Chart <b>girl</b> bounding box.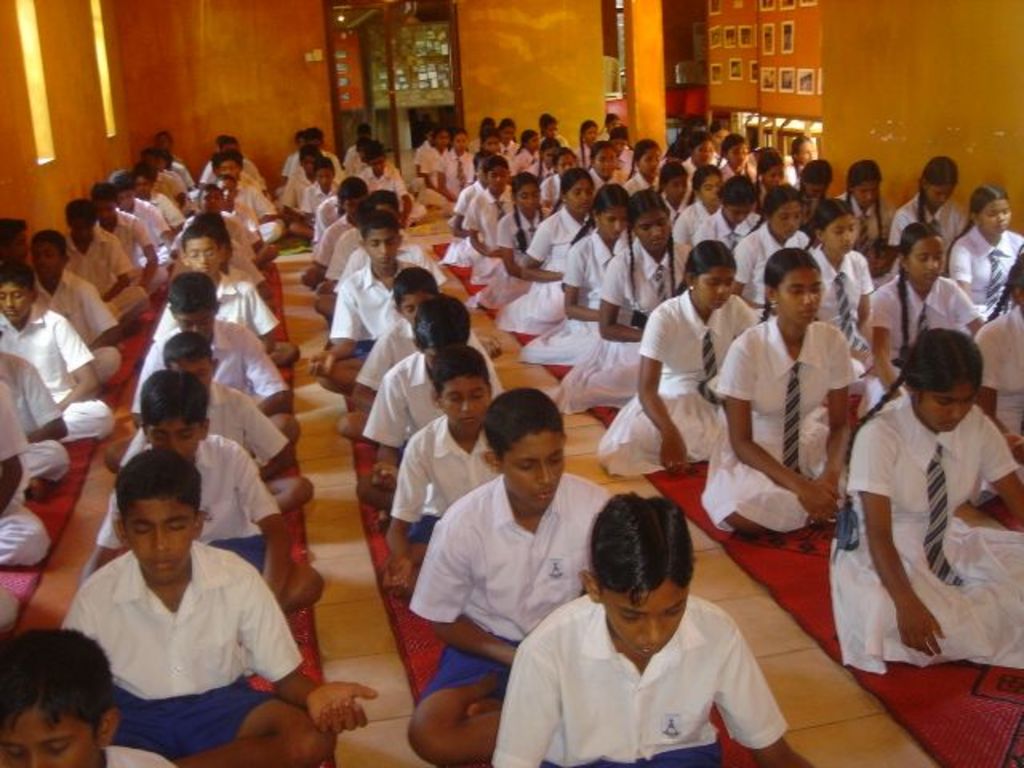
Charted: locate(410, 122, 434, 194).
